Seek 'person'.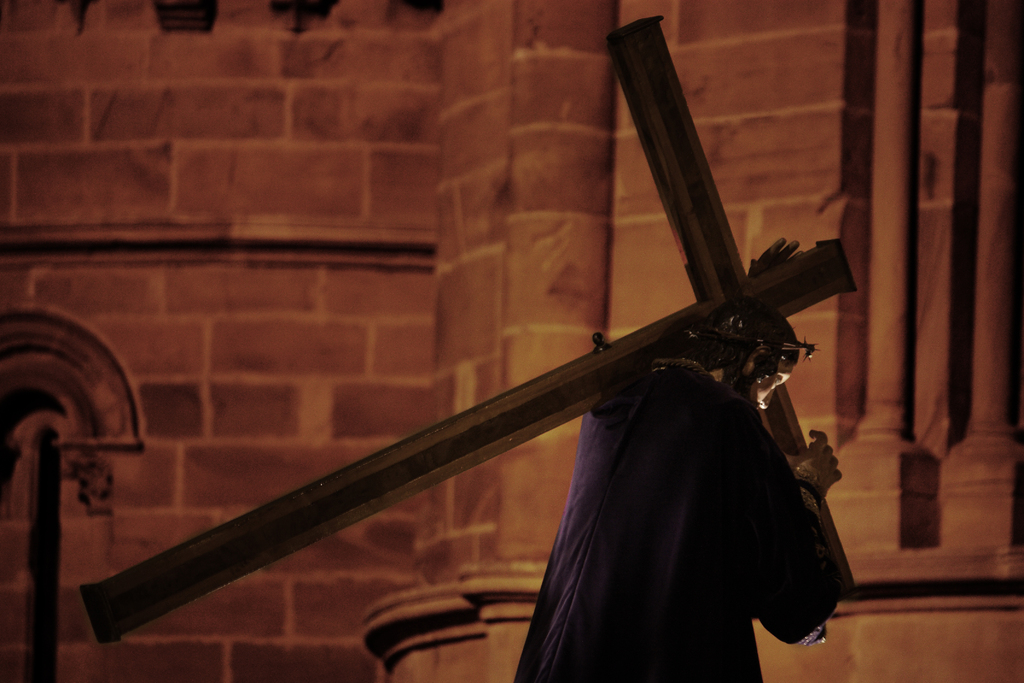
bbox=[515, 234, 842, 682].
